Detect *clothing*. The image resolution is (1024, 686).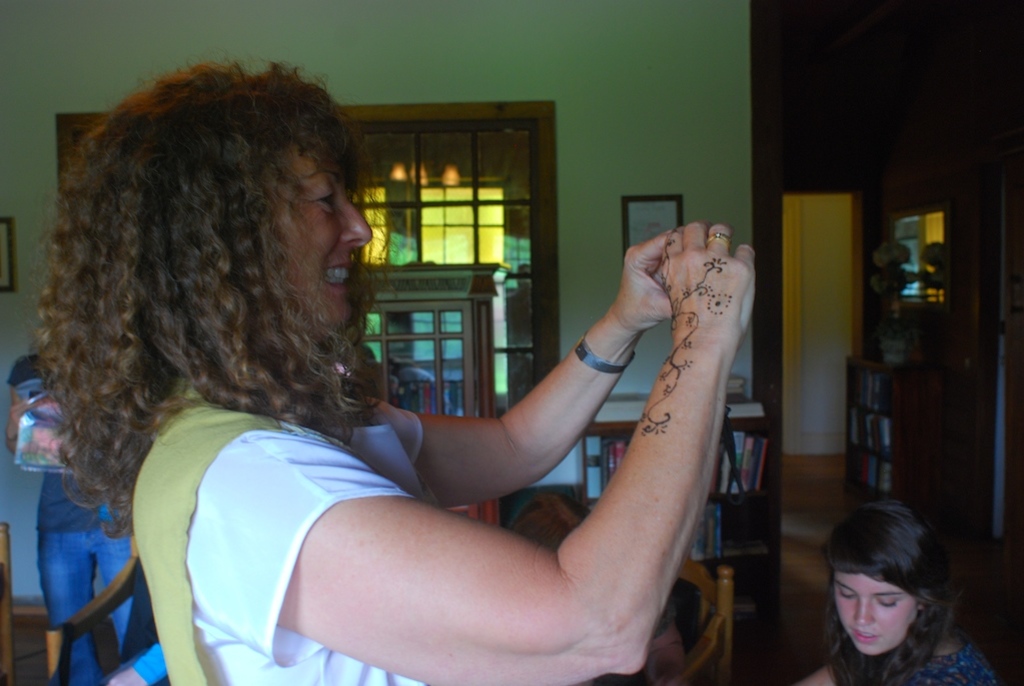
(124,572,167,685).
